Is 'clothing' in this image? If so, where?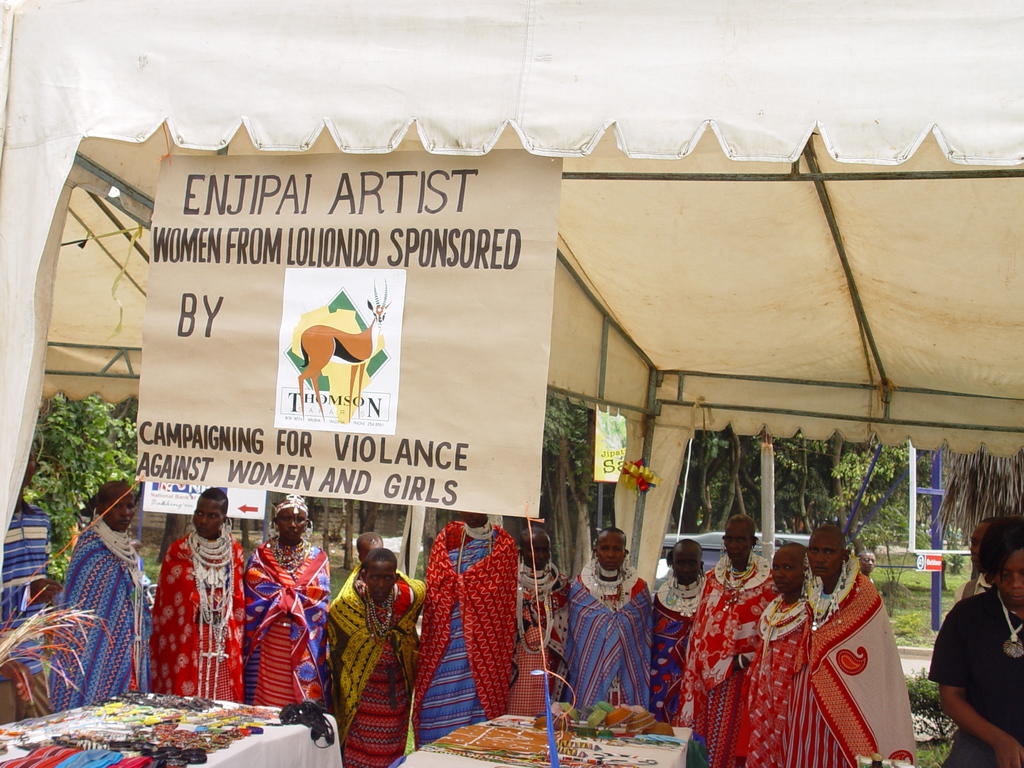
Yes, at <bbox>1, 501, 56, 634</bbox>.
